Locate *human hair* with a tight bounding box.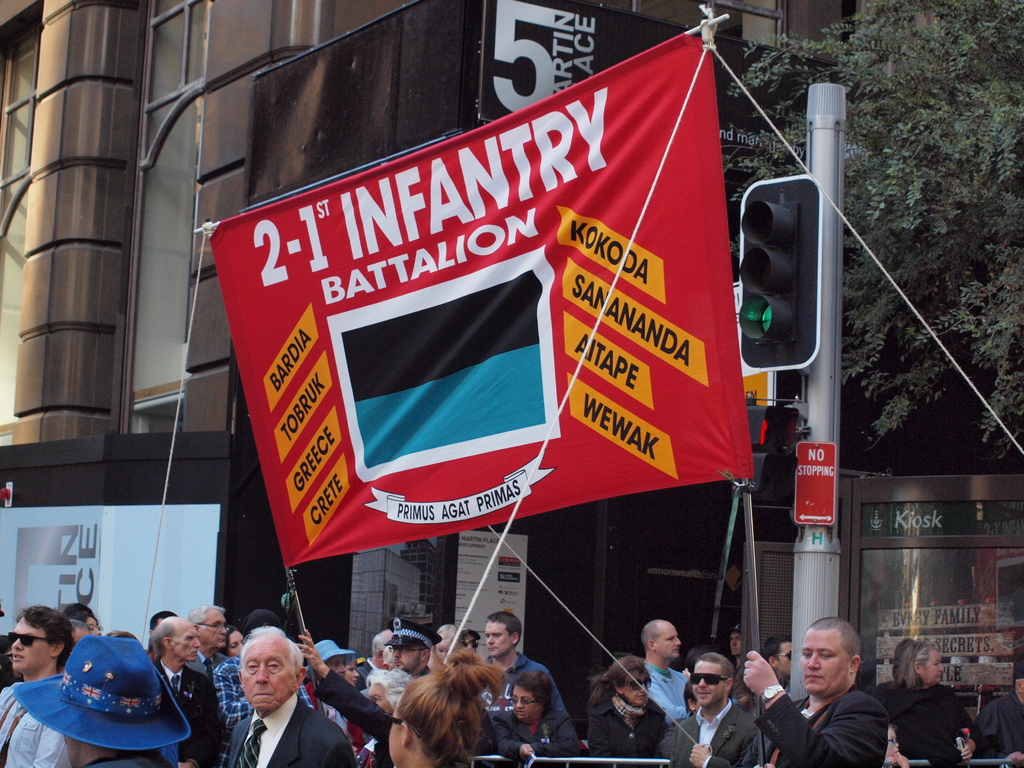
bbox=[148, 611, 178, 628].
